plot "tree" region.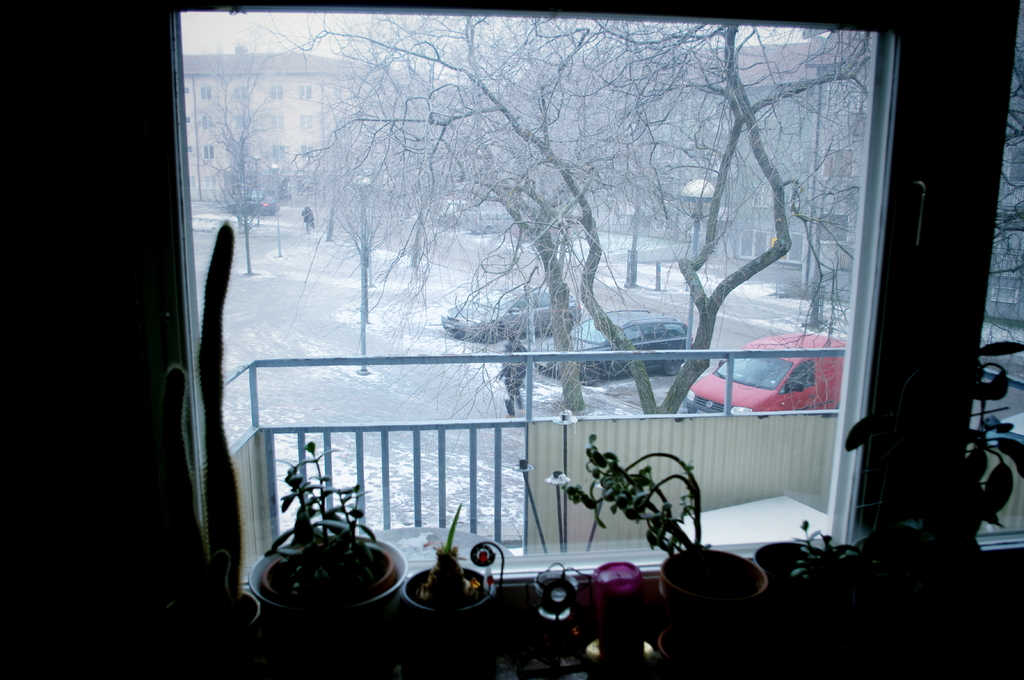
Plotted at (x1=969, y1=70, x2=1023, y2=340).
